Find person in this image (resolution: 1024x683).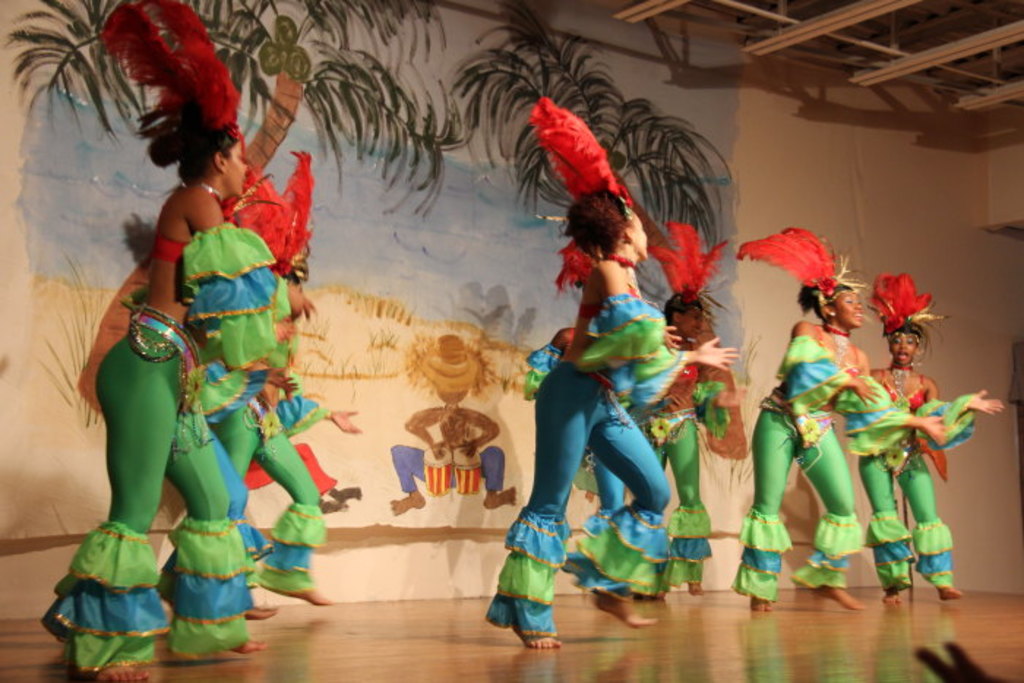
detection(847, 279, 998, 604).
